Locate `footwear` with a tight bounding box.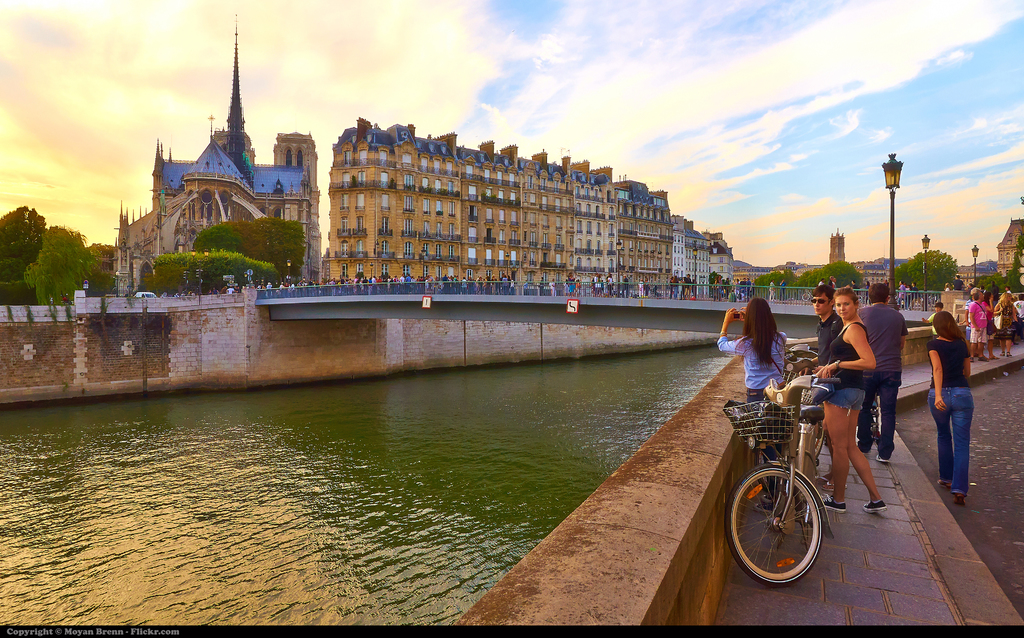
bbox(877, 454, 890, 462).
